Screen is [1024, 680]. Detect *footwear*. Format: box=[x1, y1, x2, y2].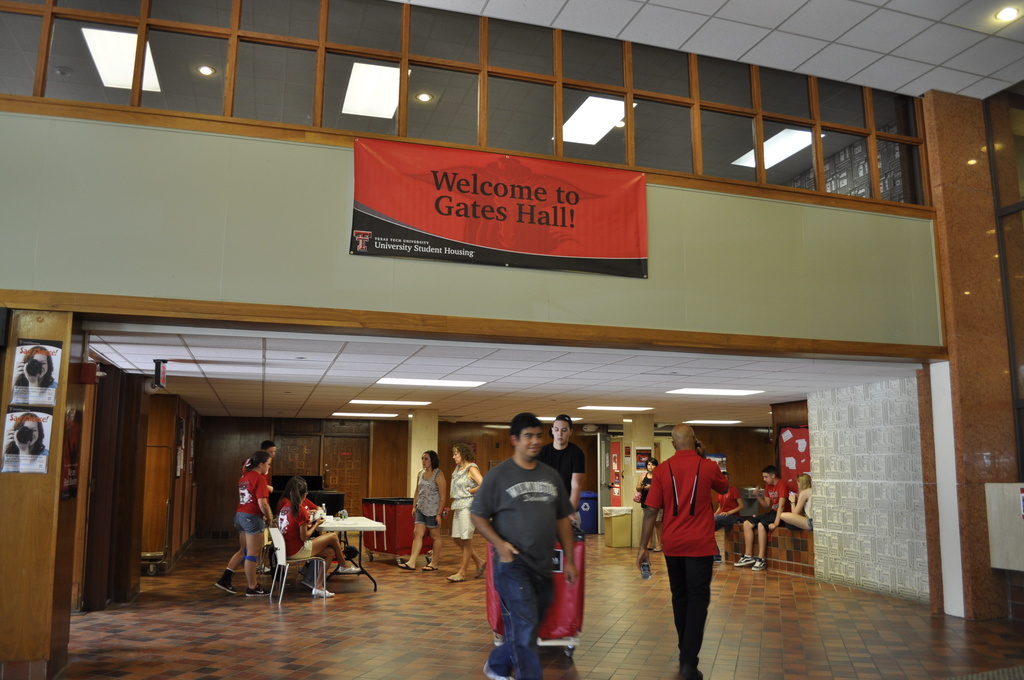
box=[424, 565, 438, 574].
